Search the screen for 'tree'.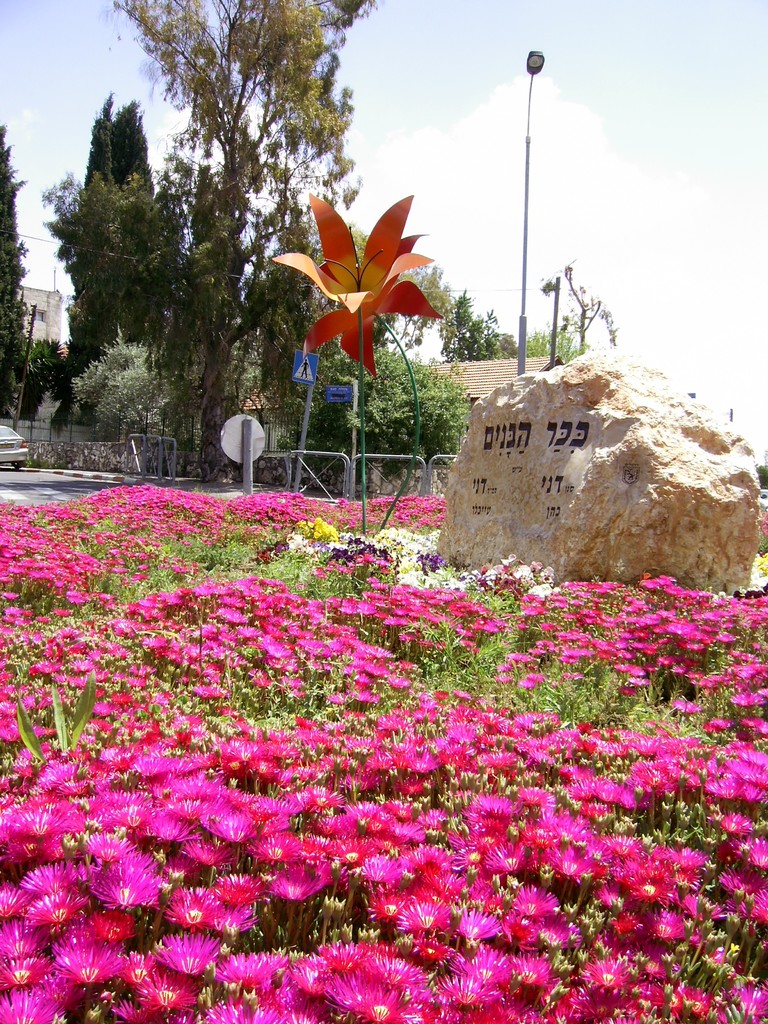
Found at (x1=53, y1=82, x2=181, y2=401).
